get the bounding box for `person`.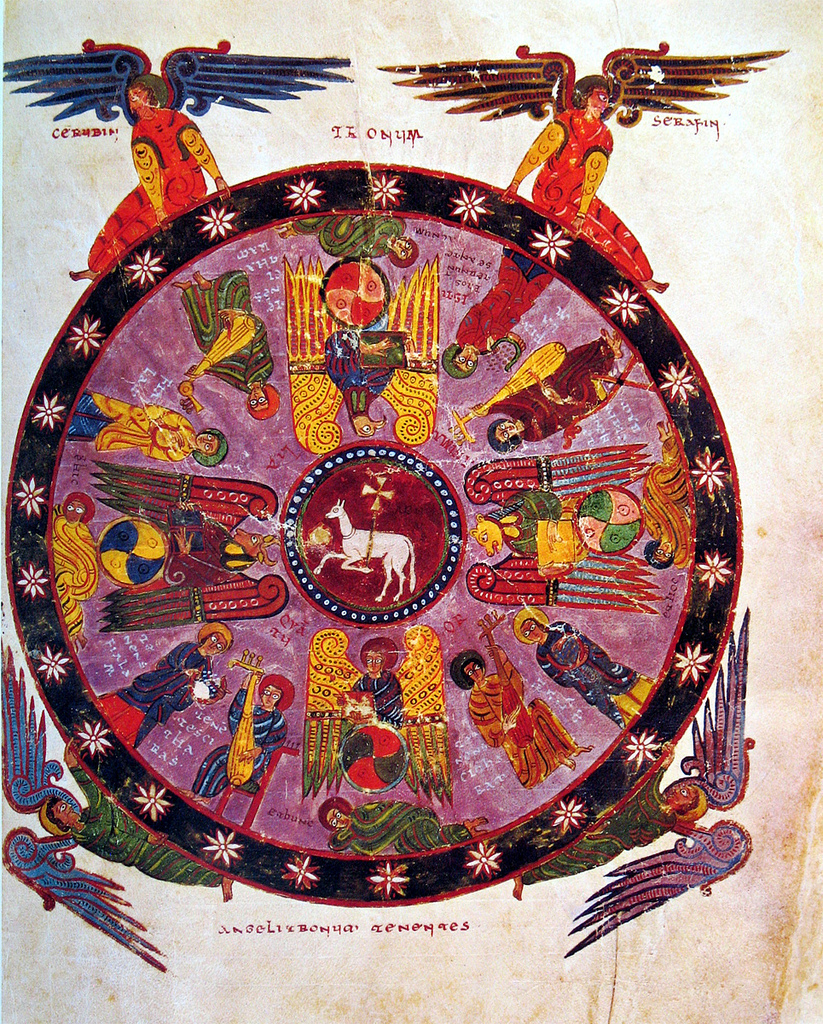
<bbox>317, 794, 491, 862</bbox>.
